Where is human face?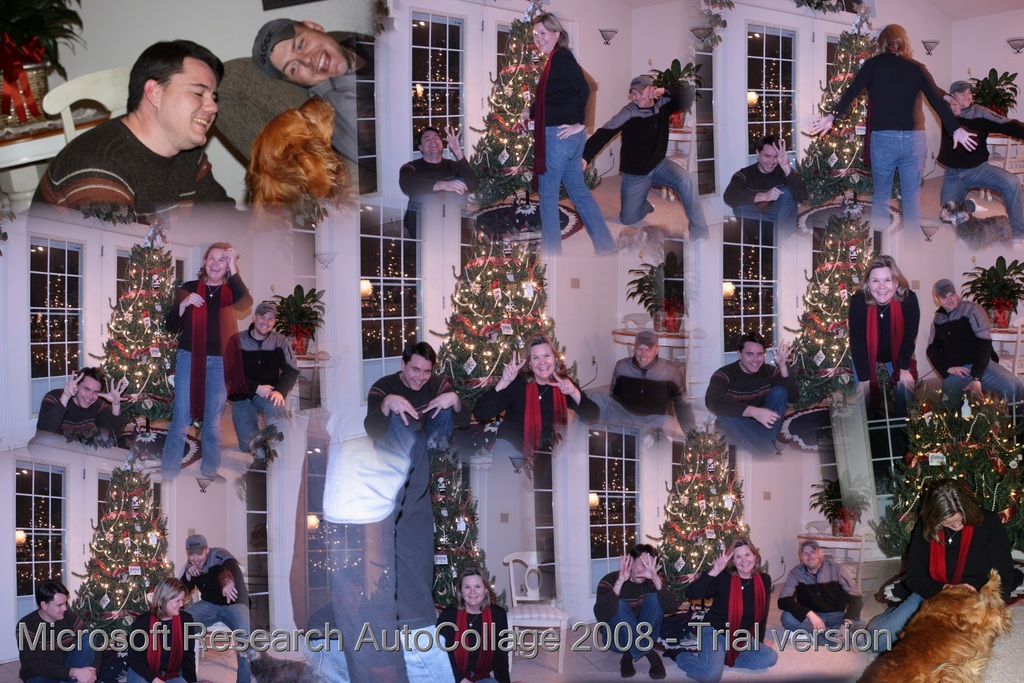
rect(939, 509, 970, 534).
